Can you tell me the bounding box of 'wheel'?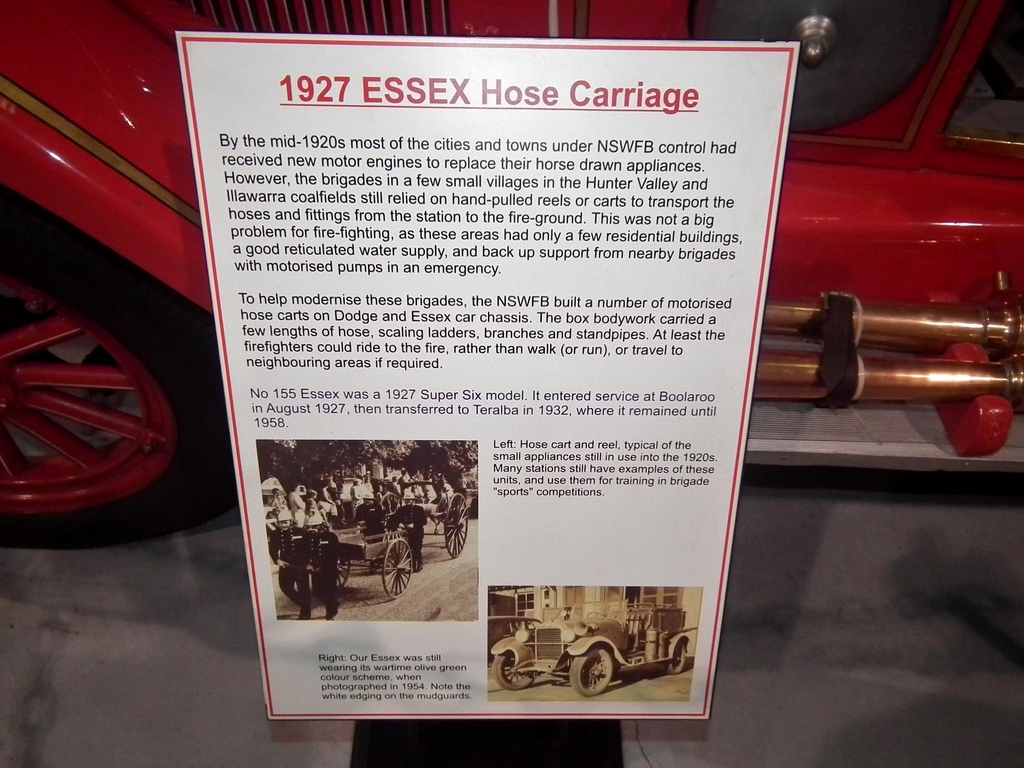
376 534 413 598.
